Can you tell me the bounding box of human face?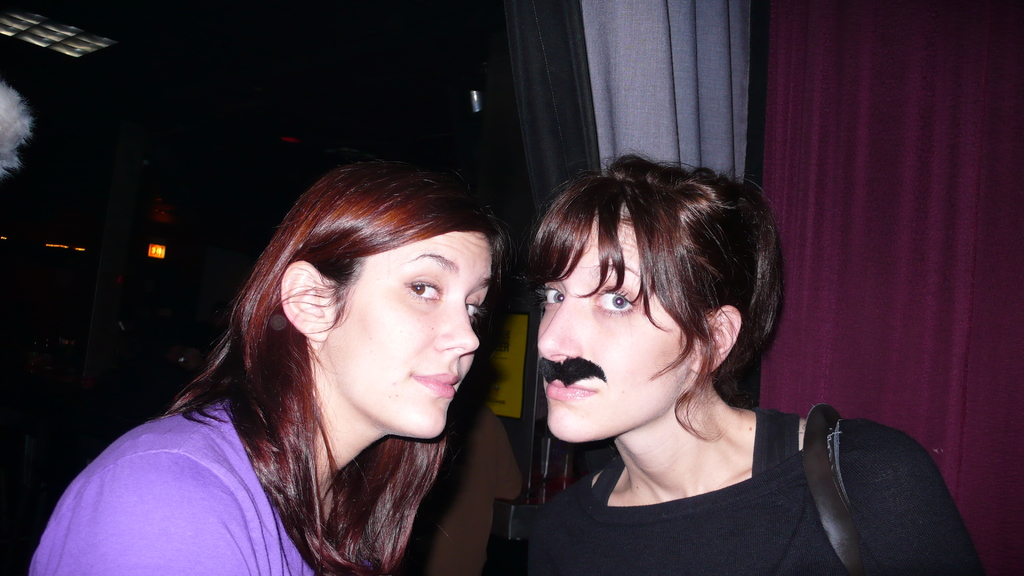
<region>334, 230, 492, 440</region>.
